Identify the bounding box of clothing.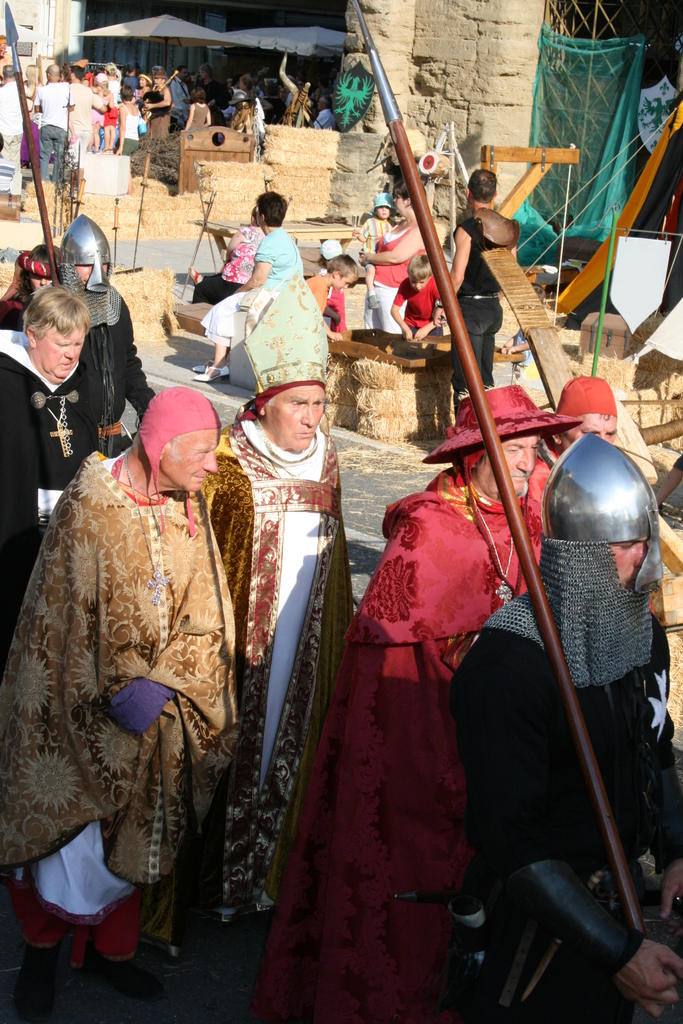
bbox(201, 78, 224, 122).
